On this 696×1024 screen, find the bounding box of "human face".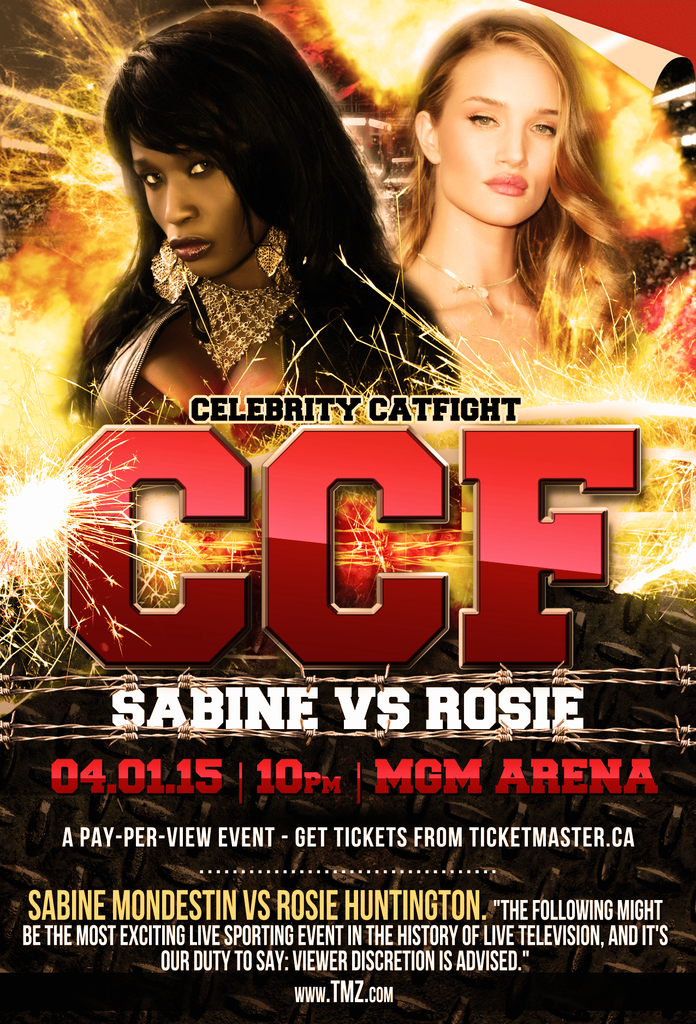
Bounding box: <region>442, 42, 569, 223</region>.
